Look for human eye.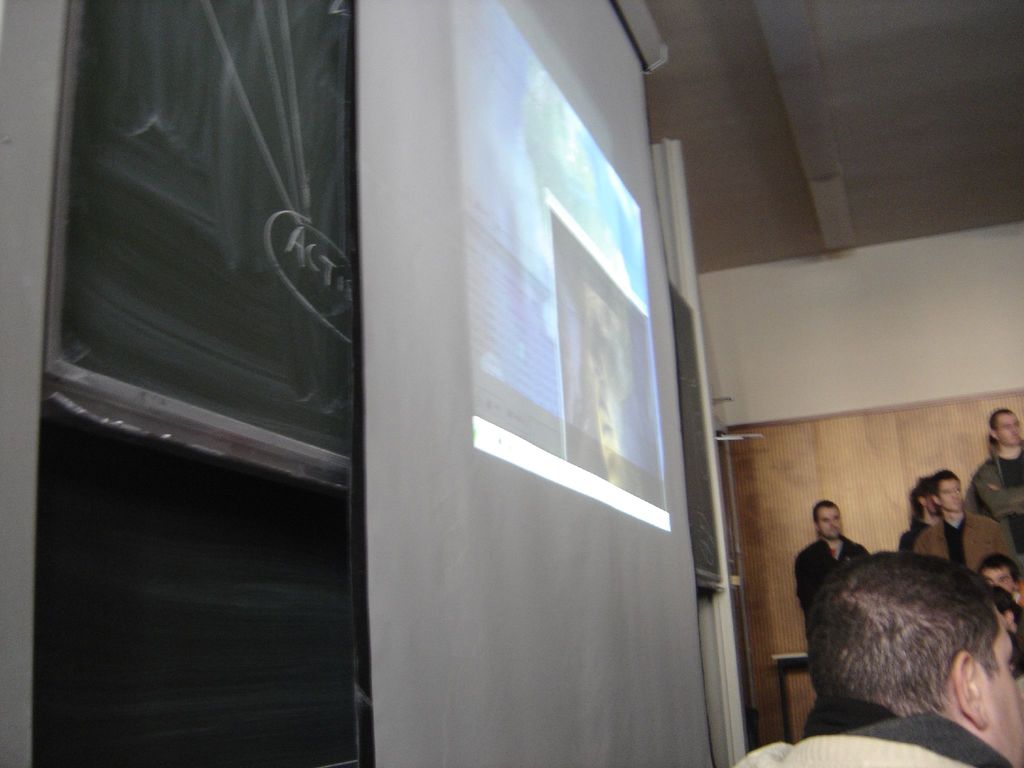
Found: (999, 577, 1012, 584).
